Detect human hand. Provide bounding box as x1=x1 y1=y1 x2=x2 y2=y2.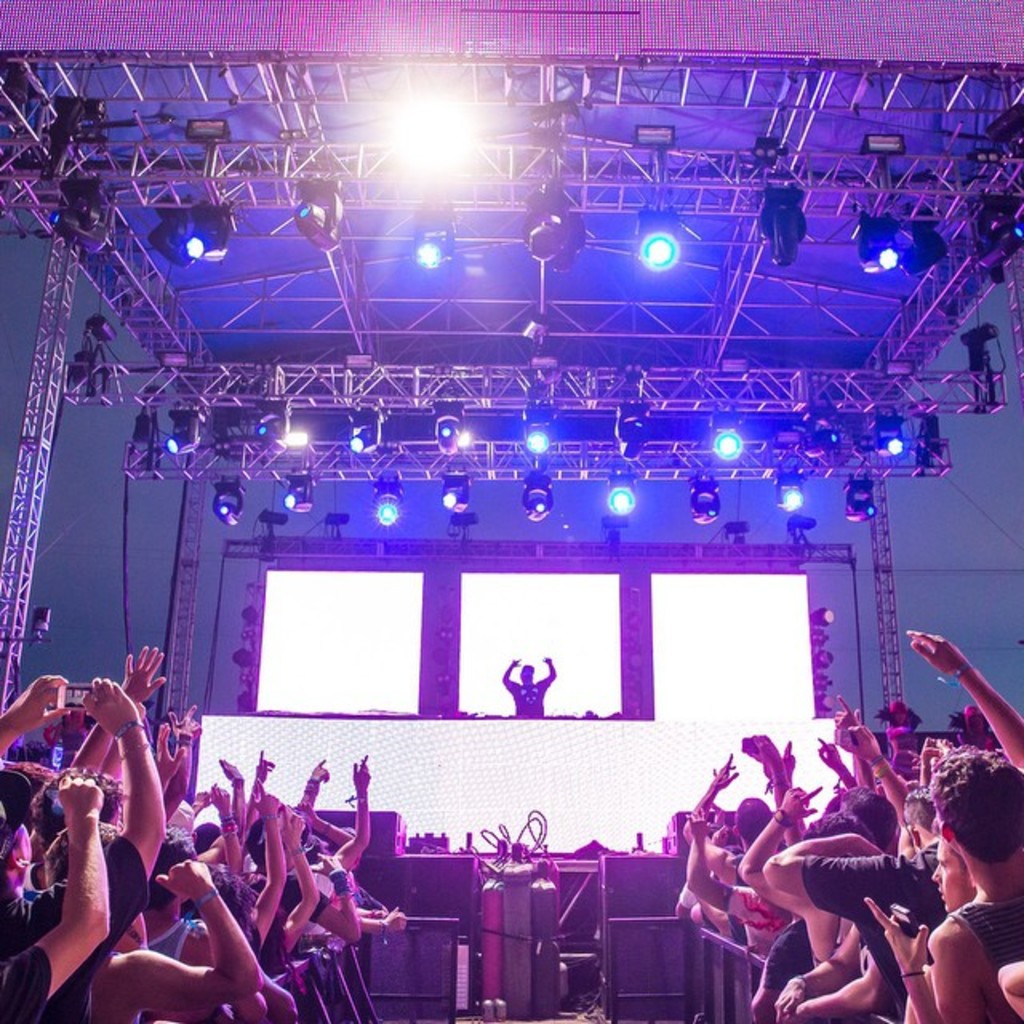
x1=834 y1=693 x2=864 y2=739.
